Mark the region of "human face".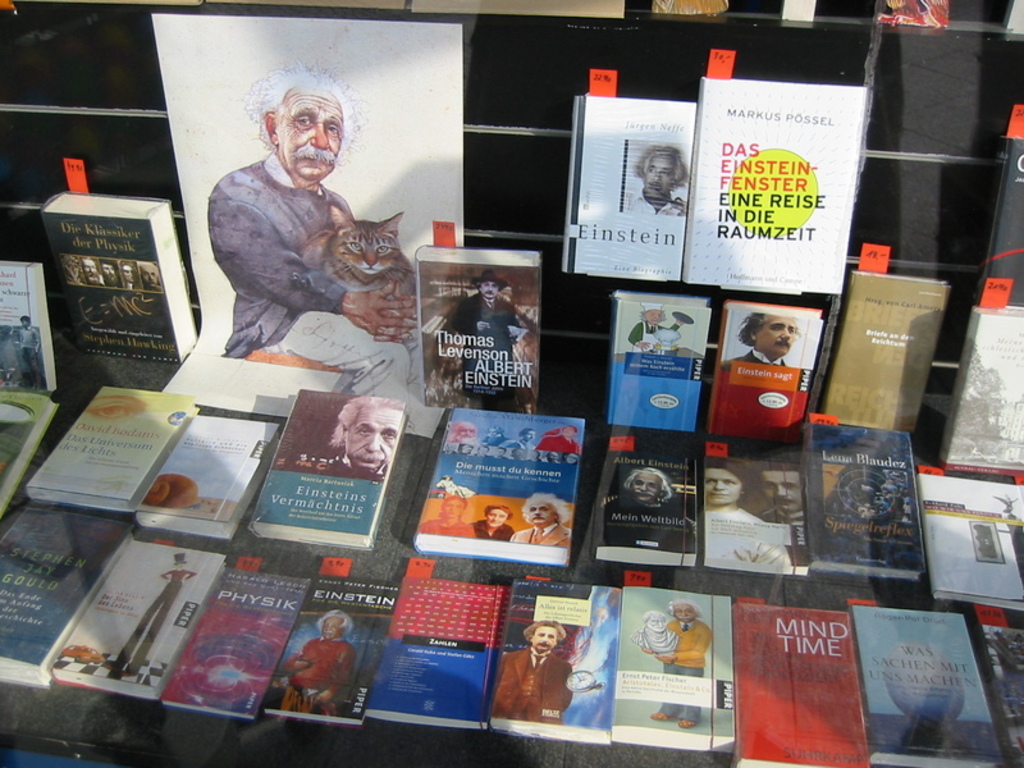
Region: rect(479, 280, 500, 298).
